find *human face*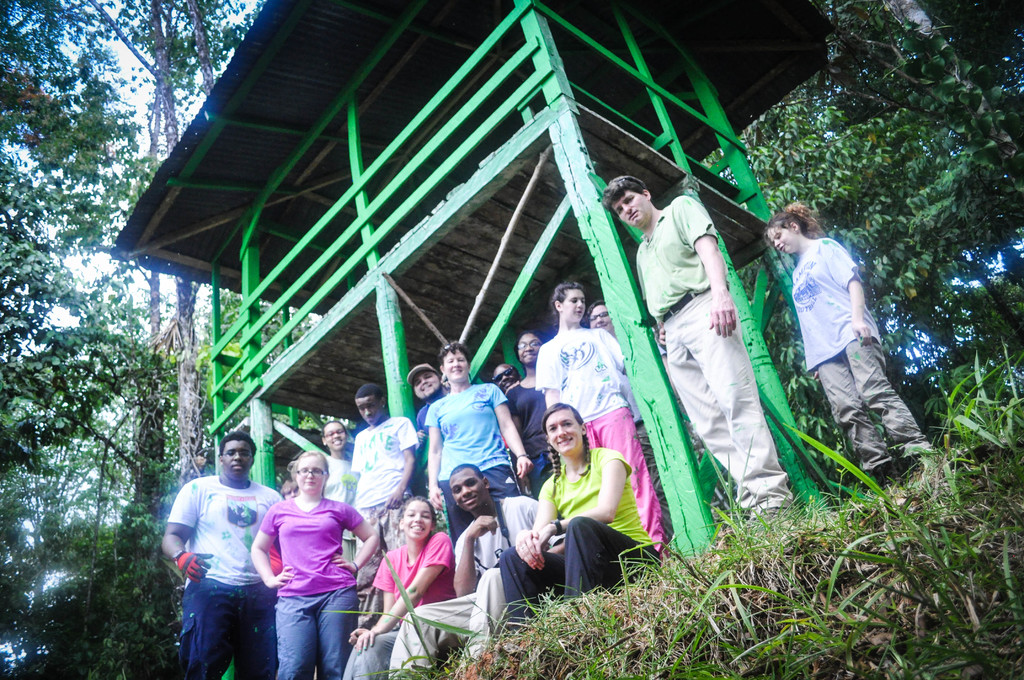
[x1=518, y1=336, x2=543, y2=369]
